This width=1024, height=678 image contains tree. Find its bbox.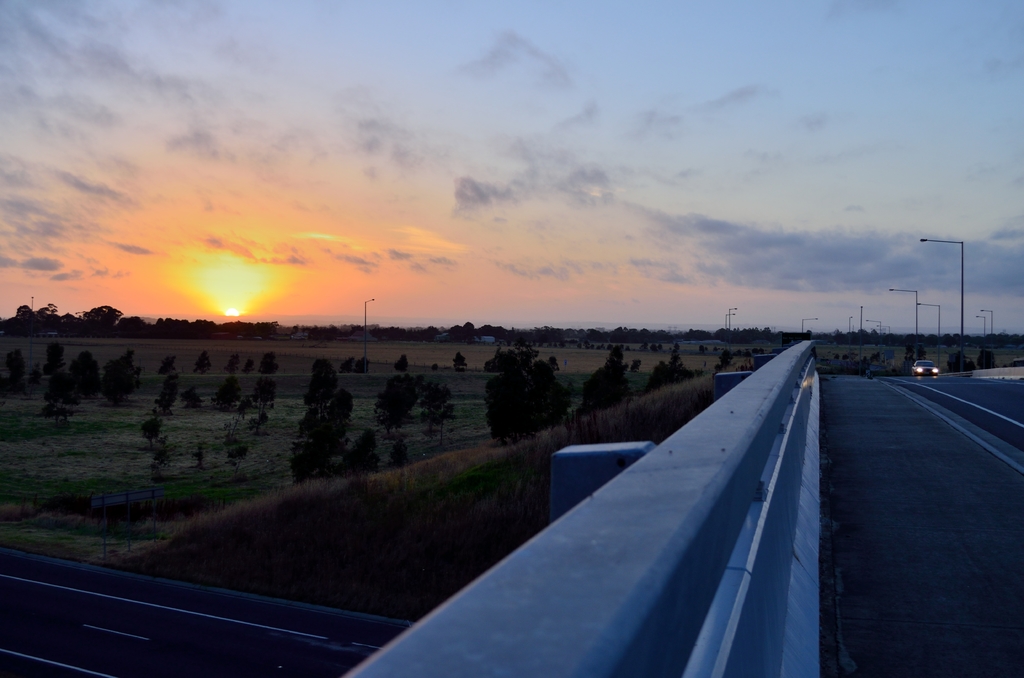
580 344 644 417.
